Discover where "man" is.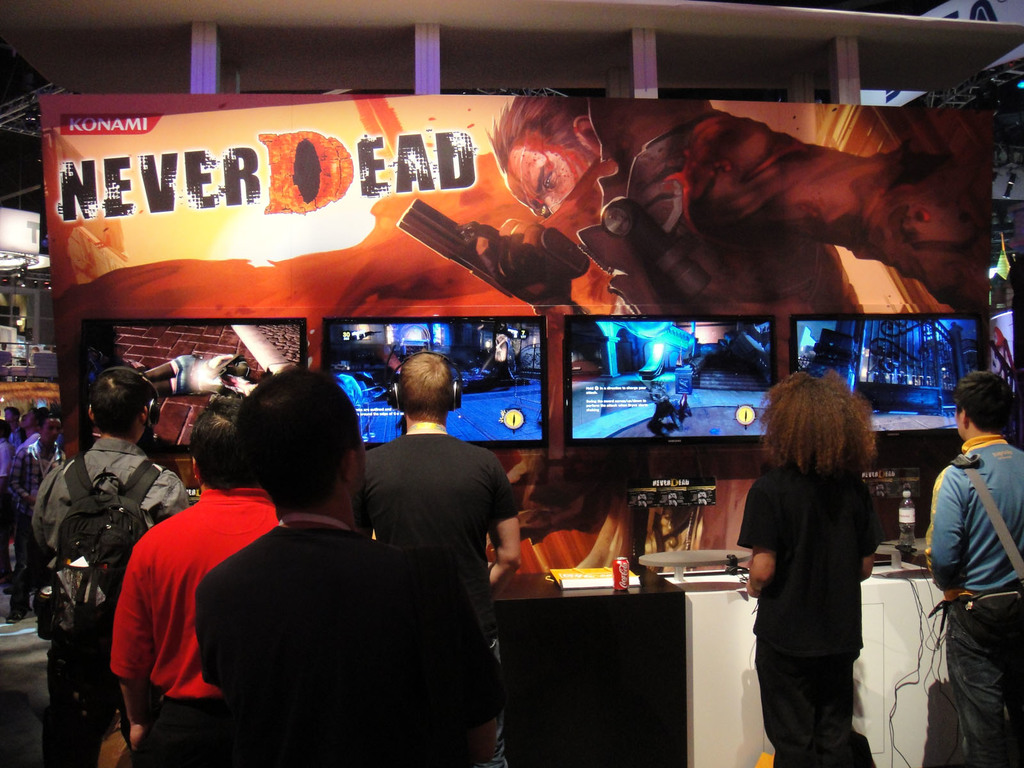
Discovered at left=31, top=365, right=188, bottom=767.
